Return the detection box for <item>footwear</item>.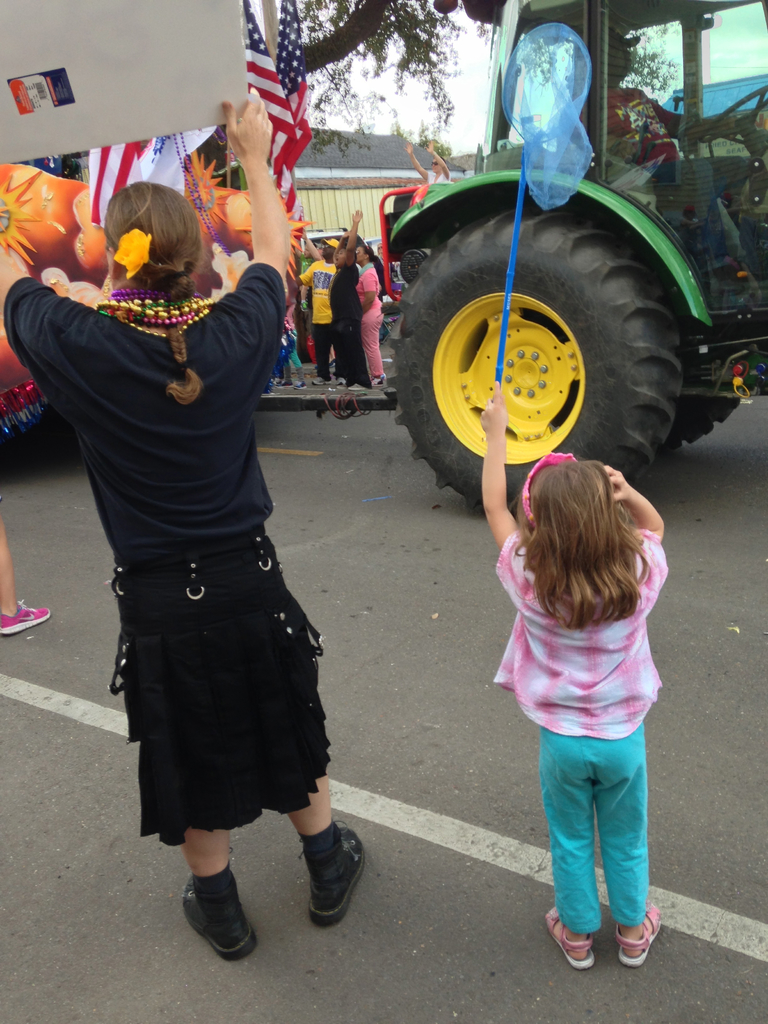
box=[0, 597, 56, 630].
